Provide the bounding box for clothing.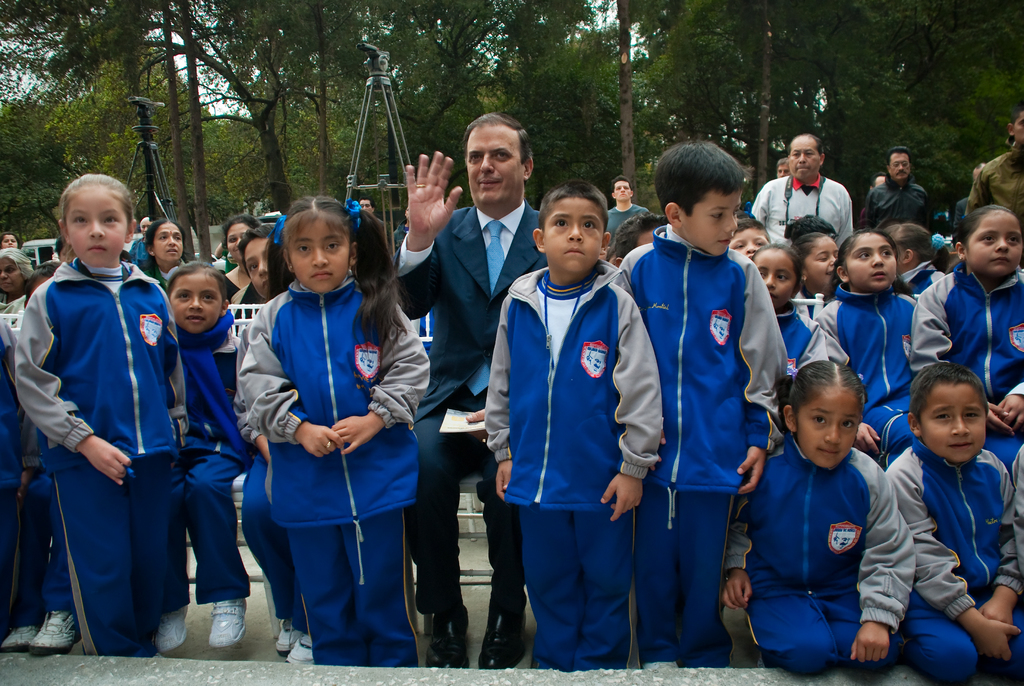
[x1=952, y1=192, x2=963, y2=247].
